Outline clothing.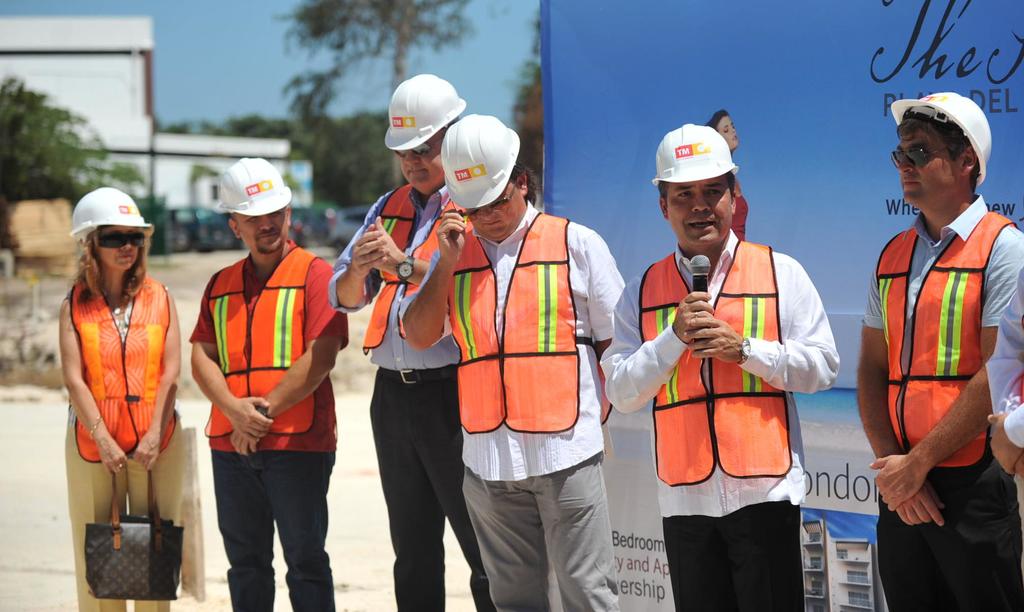
Outline: <region>59, 278, 190, 611</region>.
